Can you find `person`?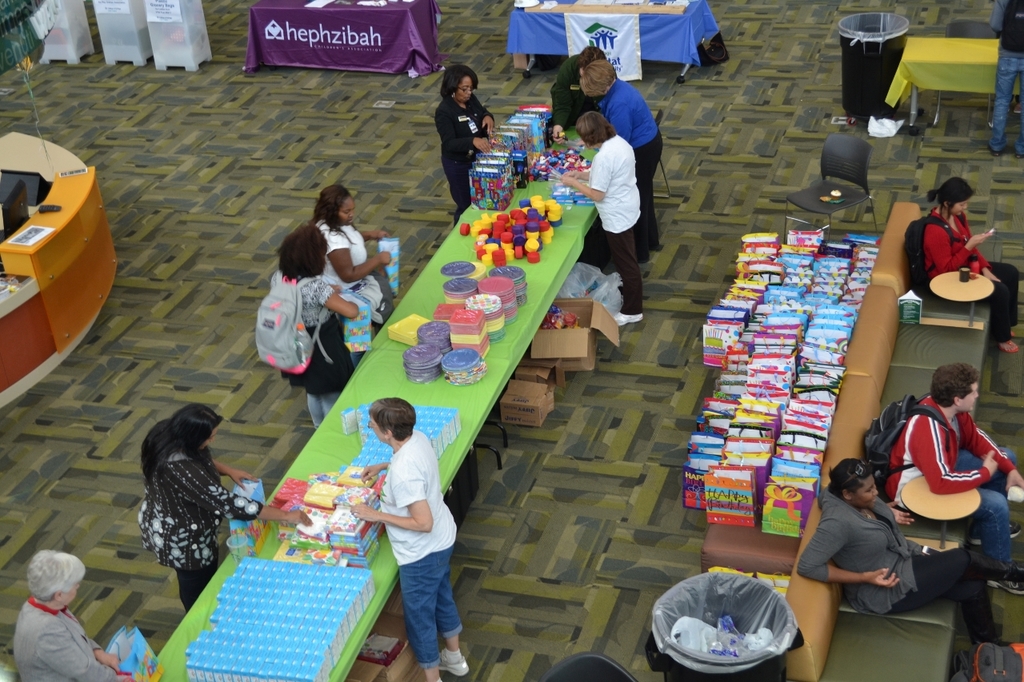
Yes, bounding box: <bbox>862, 361, 1023, 598</bbox>.
